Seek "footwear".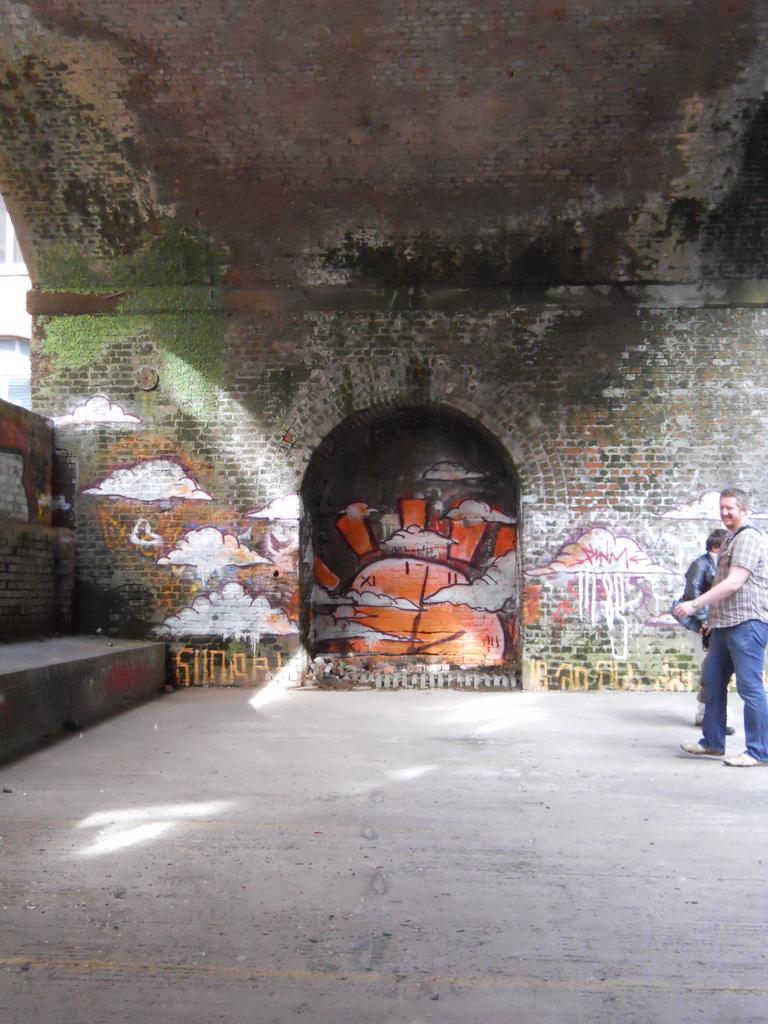
(677, 742, 719, 756).
